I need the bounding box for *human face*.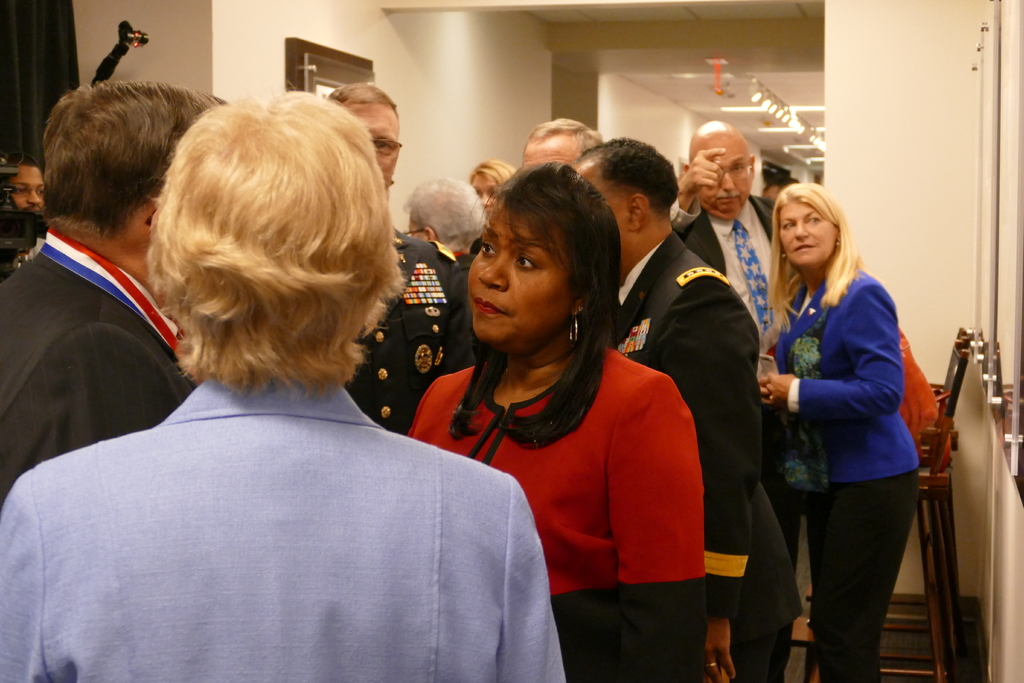
Here it is: l=14, t=168, r=43, b=210.
